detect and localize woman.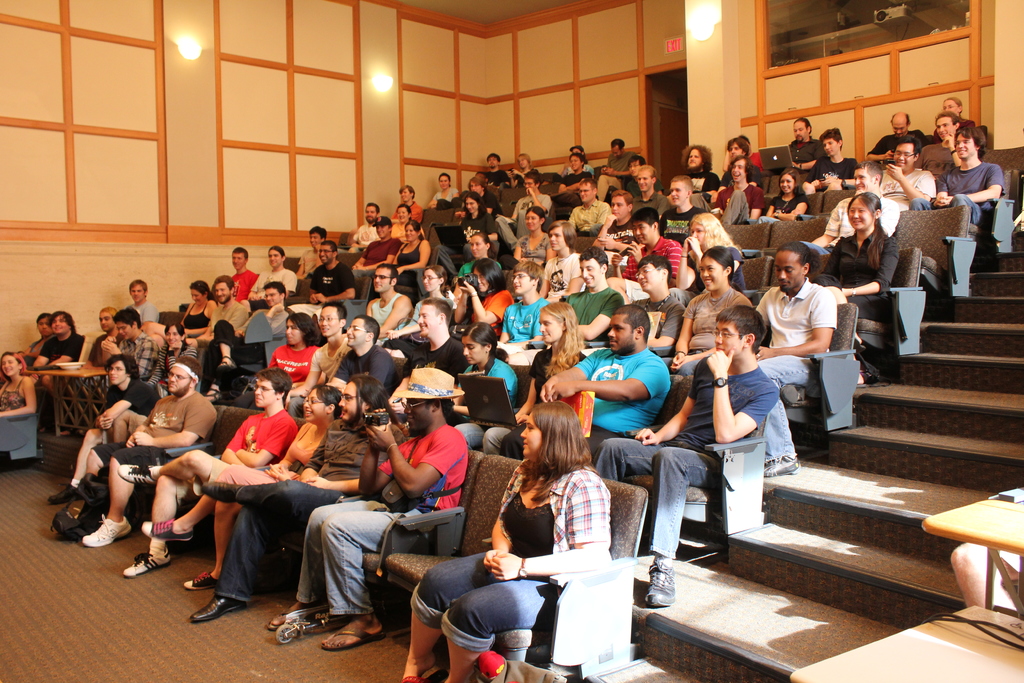
Localized at rect(397, 223, 429, 282).
